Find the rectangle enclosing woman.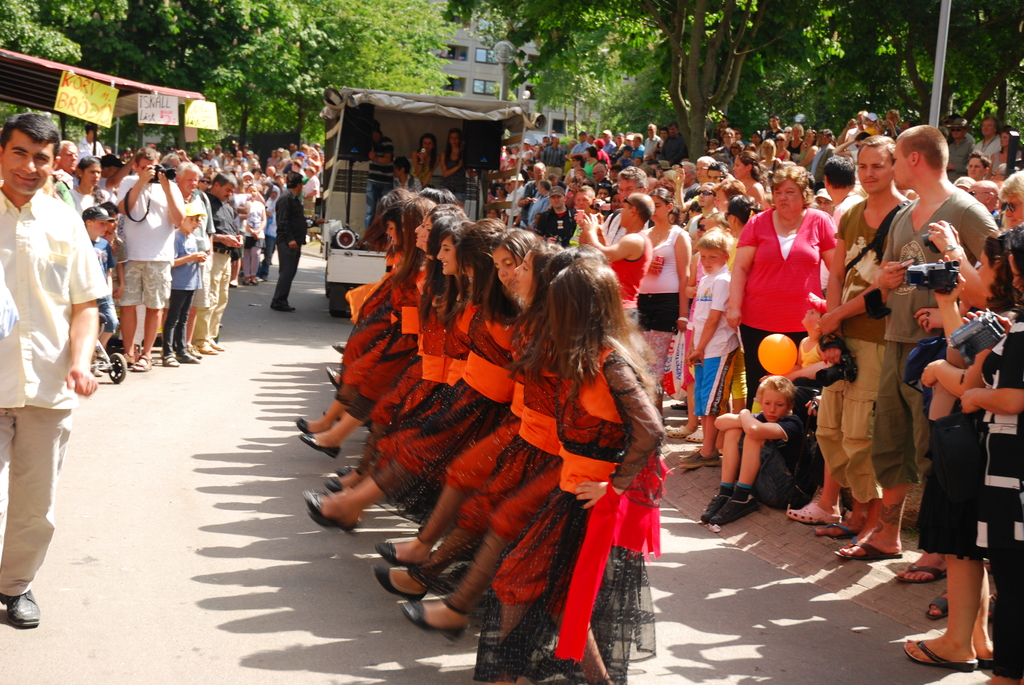
(left=954, top=177, right=975, bottom=192).
